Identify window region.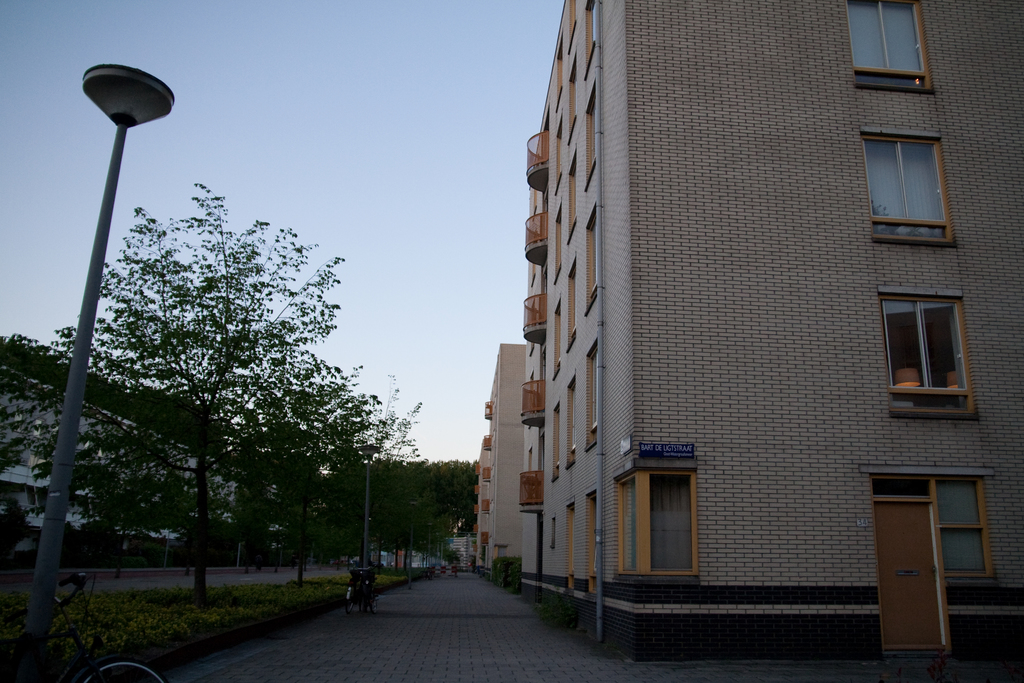
Region: locate(883, 279, 979, 418).
